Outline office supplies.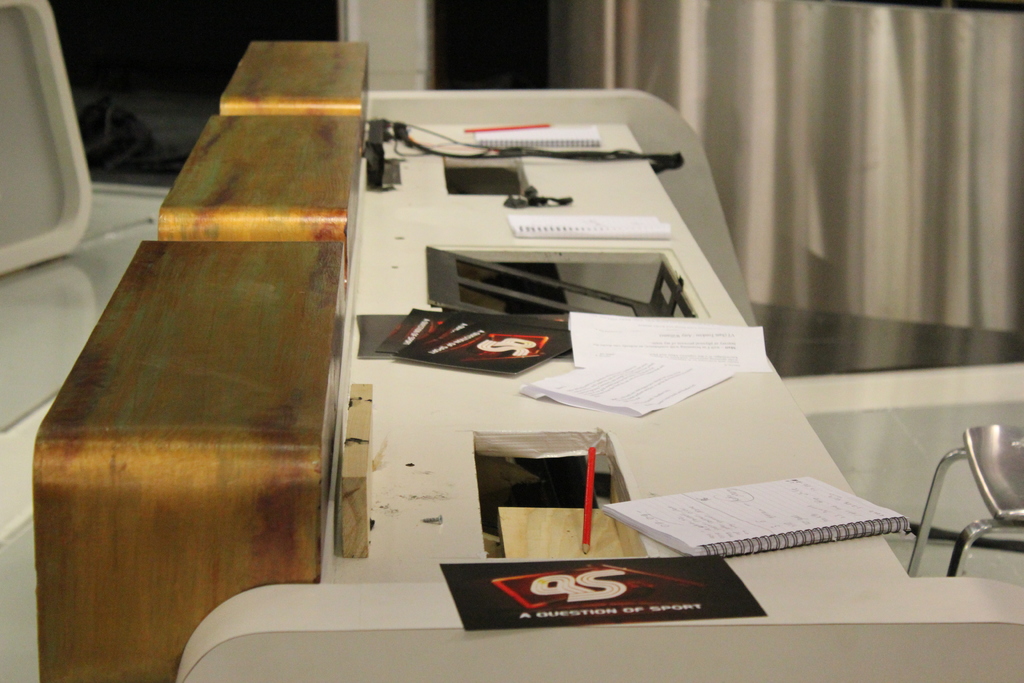
Outline: 468/122/589/144.
